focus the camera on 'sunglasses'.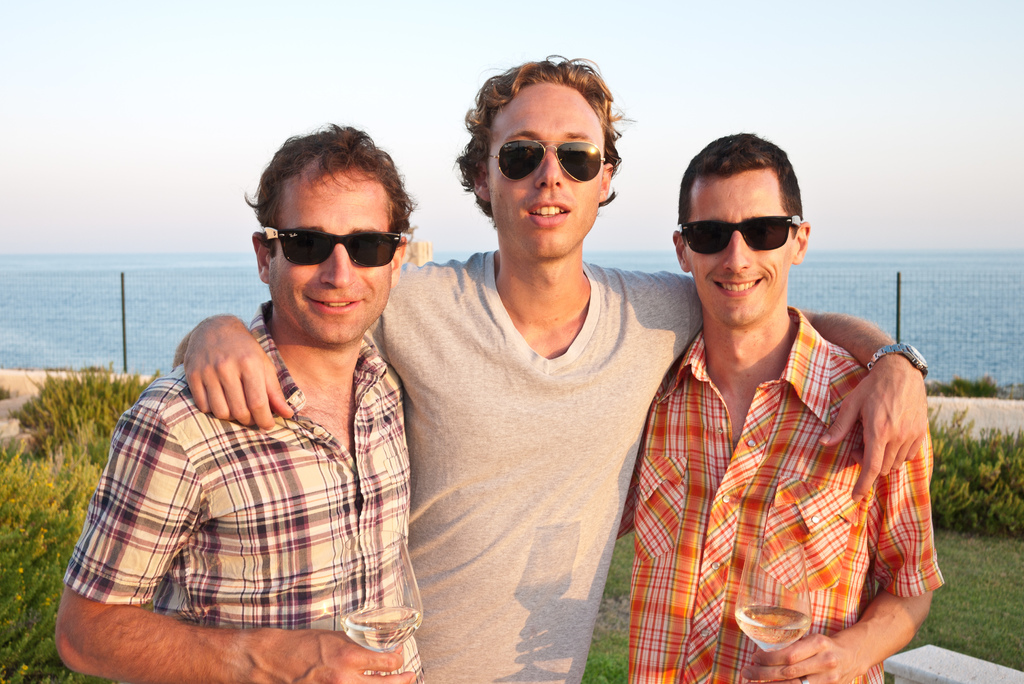
Focus region: locate(486, 139, 609, 180).
